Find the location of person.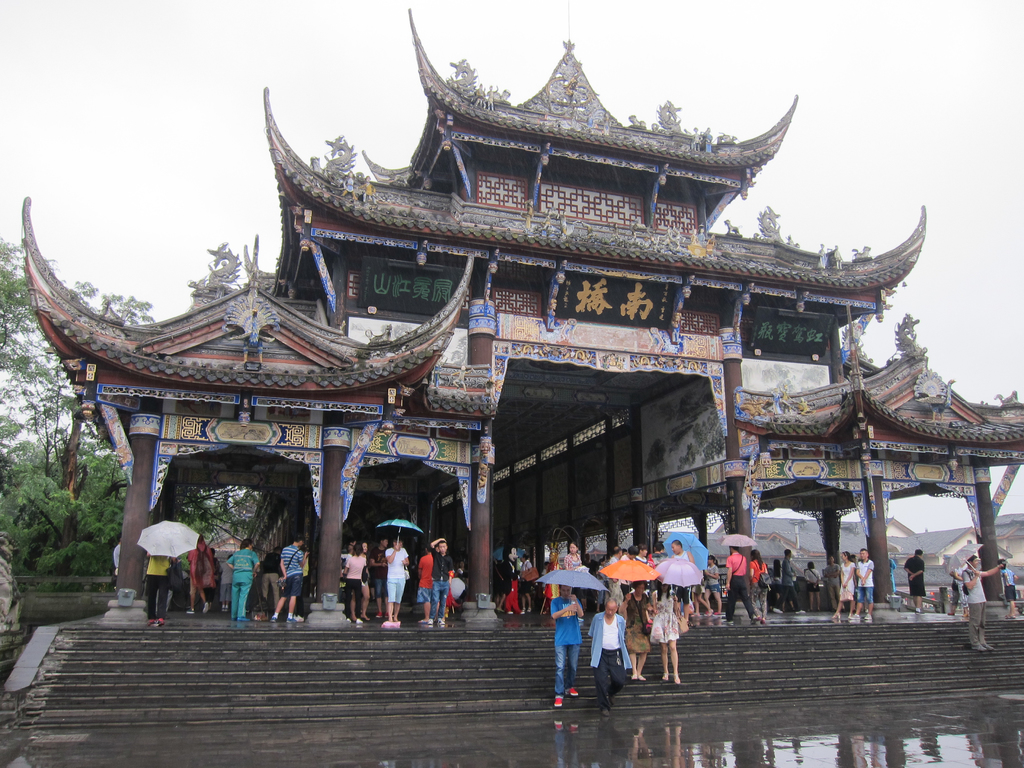
Location: {"x1": 417, "y1": 541, "x2": 434, "y2": 619}.
